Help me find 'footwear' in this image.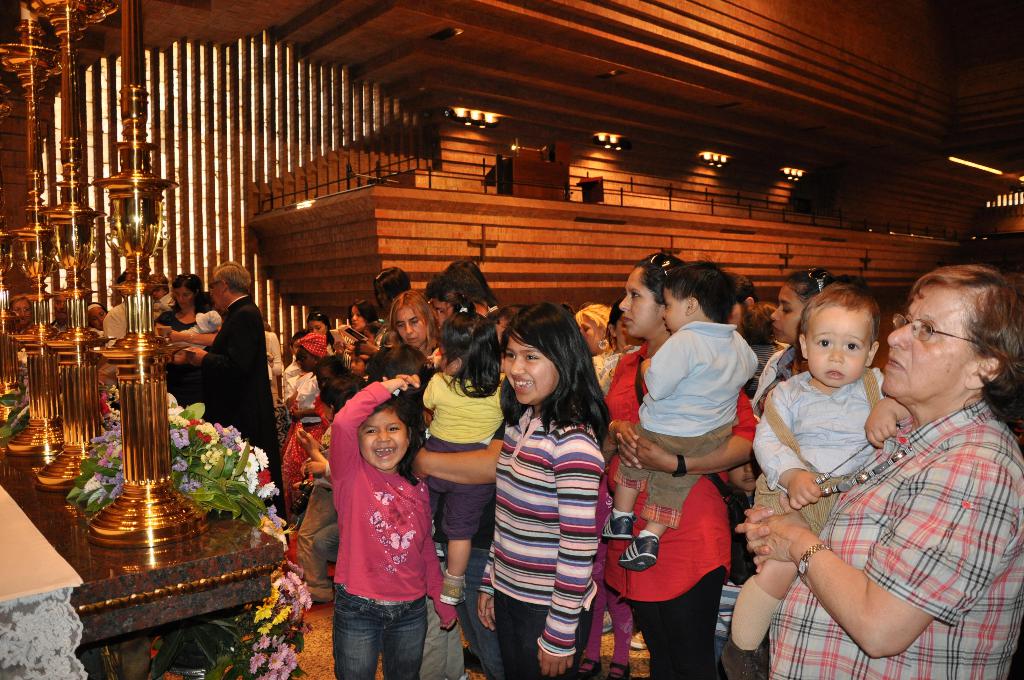
Found it: detection(600, 611, 616, 632).
